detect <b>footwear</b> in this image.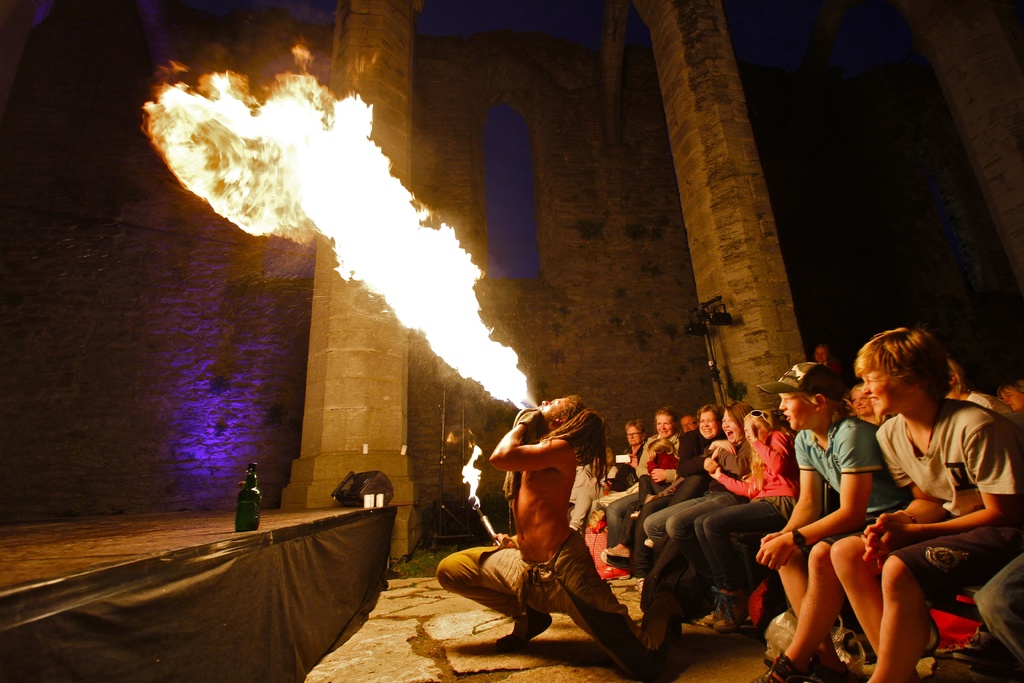
Detection: [702, 587, 723, 625].
